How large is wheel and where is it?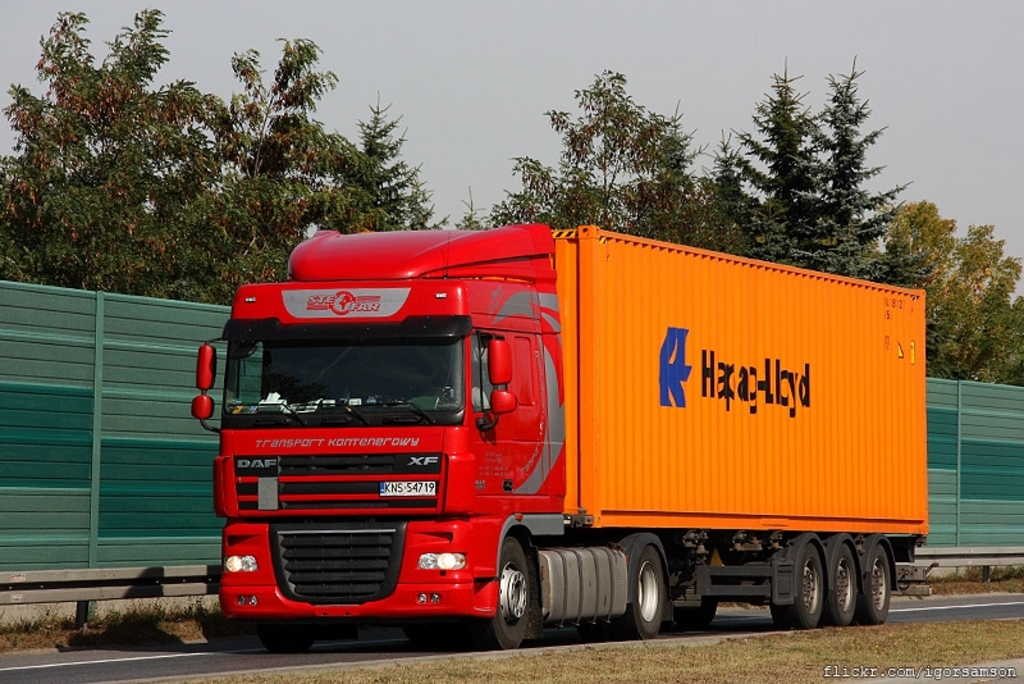
Bounding box: {"x1": 489, "y1": 542, "x2": 544, "y2": 646}.
